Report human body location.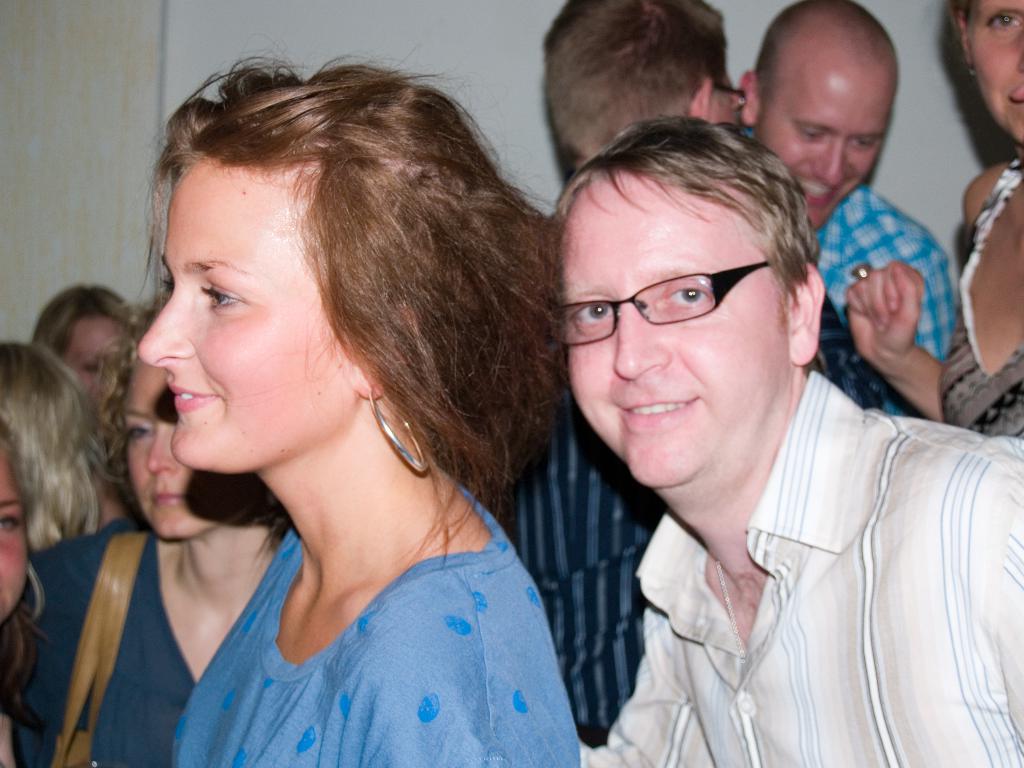
Report: l=735, t=0, r=964, b=371.
